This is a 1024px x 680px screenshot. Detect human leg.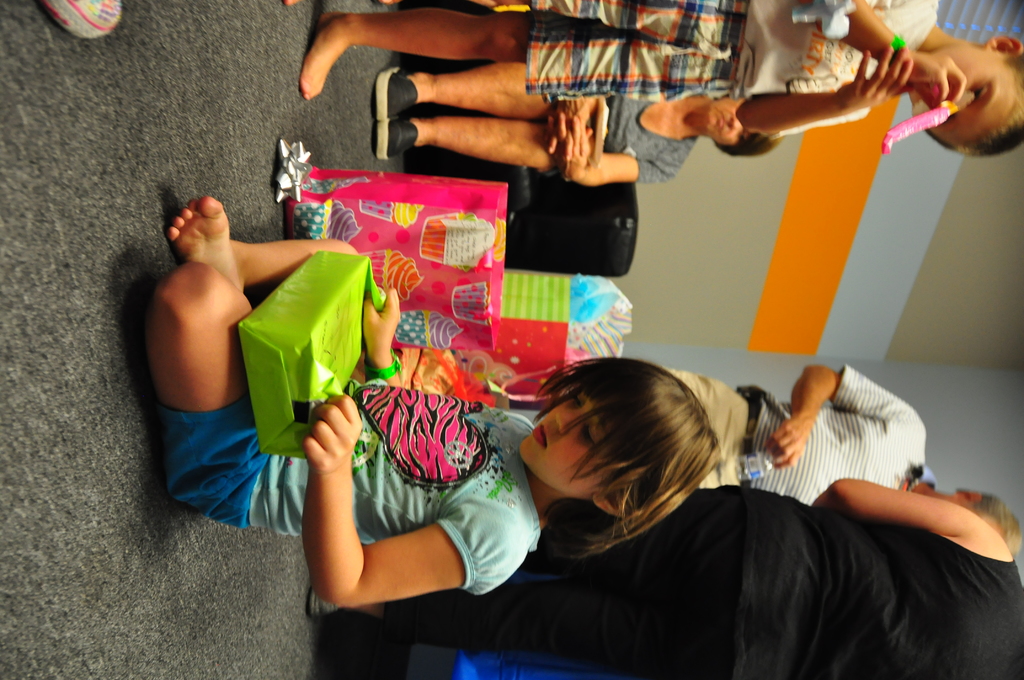
(371,111,565,164).
